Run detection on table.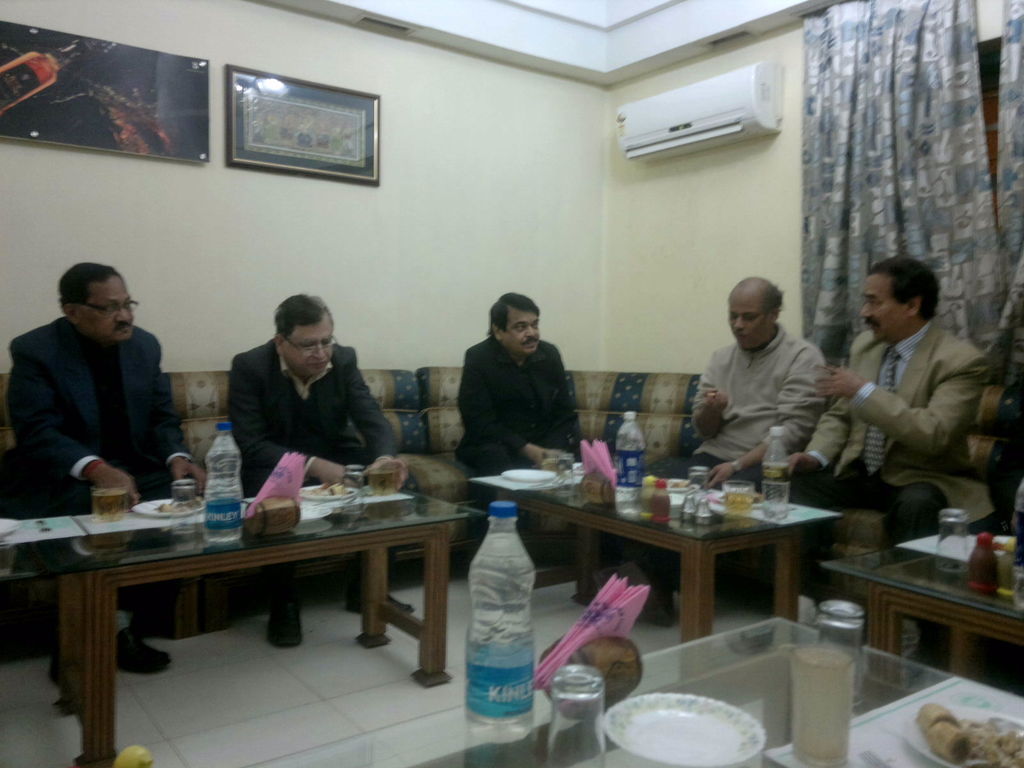
Result: left=0, top=476, right=490, bottom=767.
